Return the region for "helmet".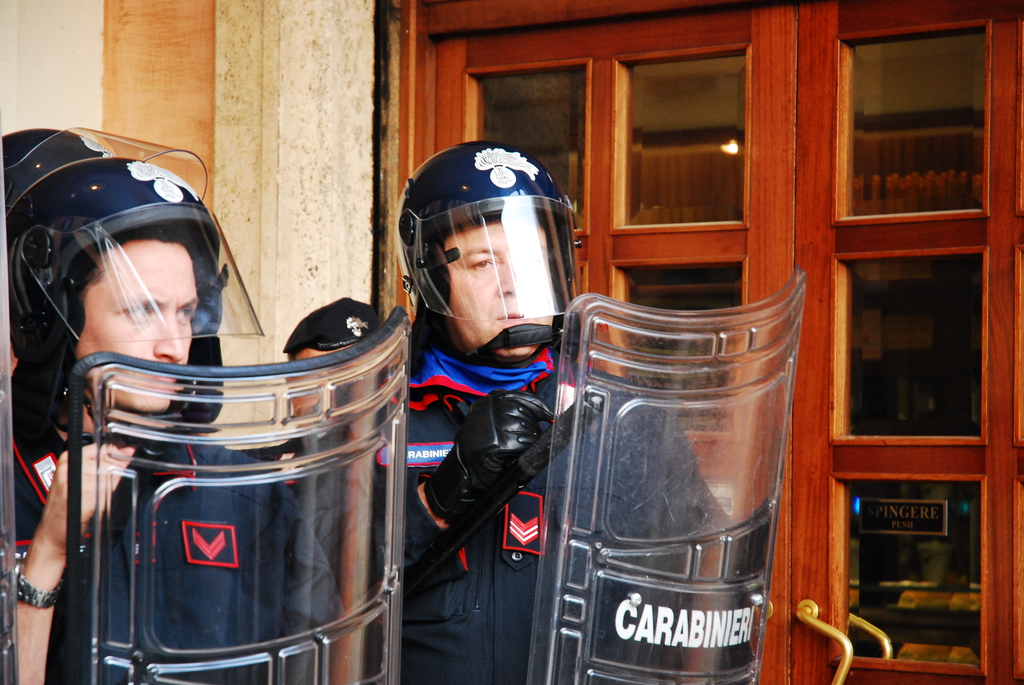
bbox(395, 137, 580, 377).
